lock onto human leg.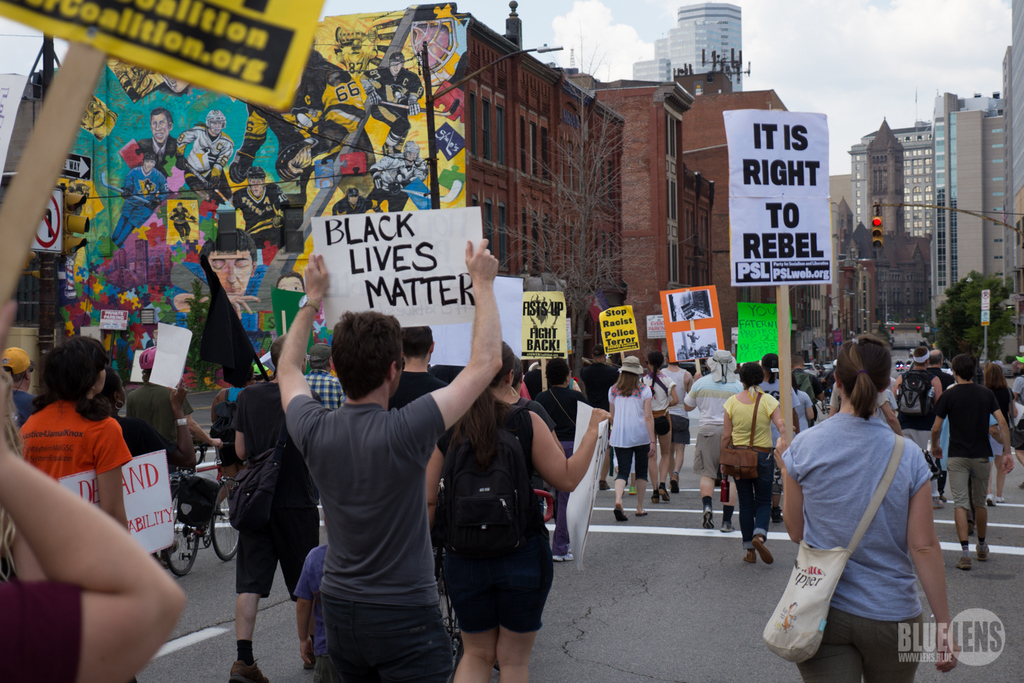
Locked: {"left": 657, "top": 427, "right": 670, "bottom": 506}.
